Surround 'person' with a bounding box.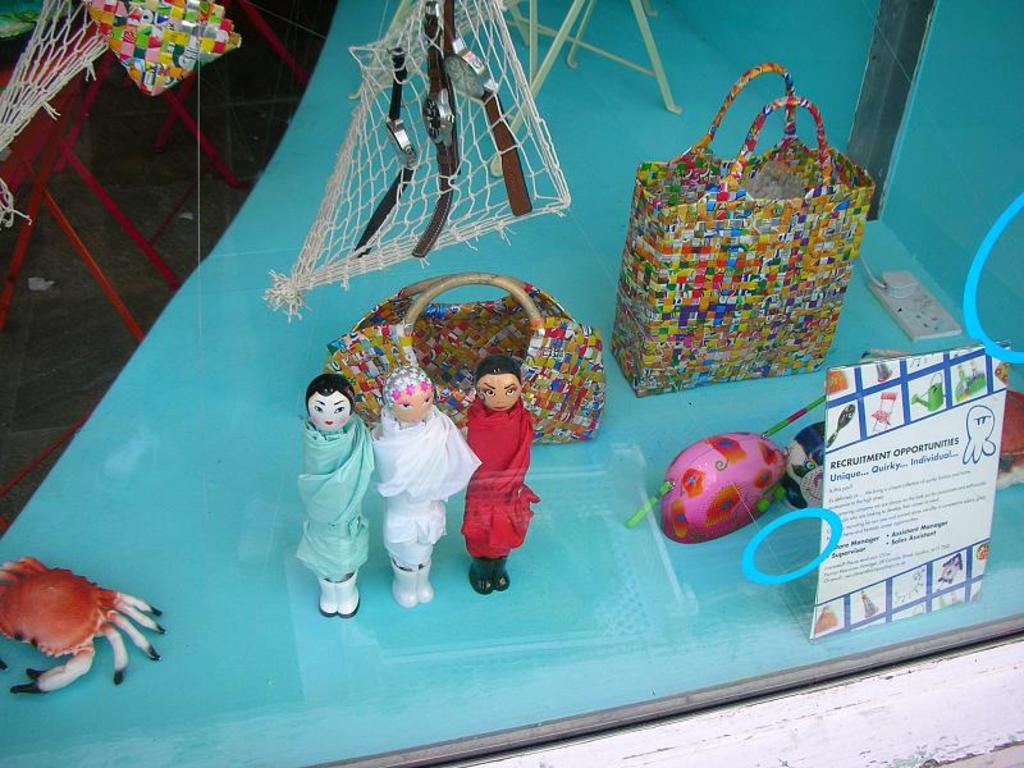
<region>467, 355, 540, 598</region>.
